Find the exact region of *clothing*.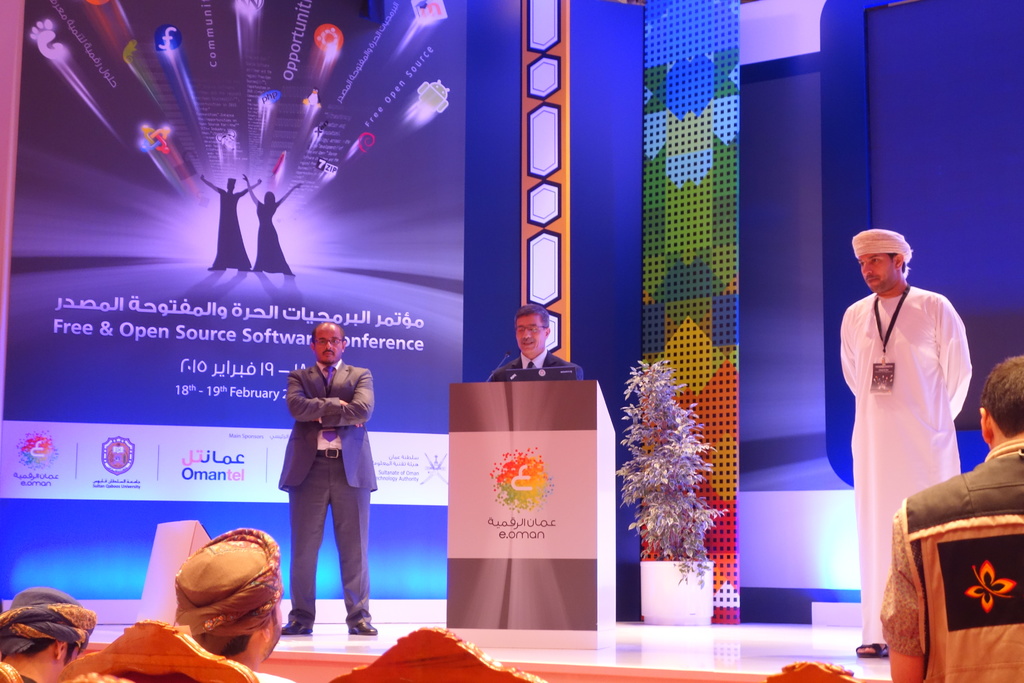
Exact region: bbox=[878, 439, 1023, 682].
